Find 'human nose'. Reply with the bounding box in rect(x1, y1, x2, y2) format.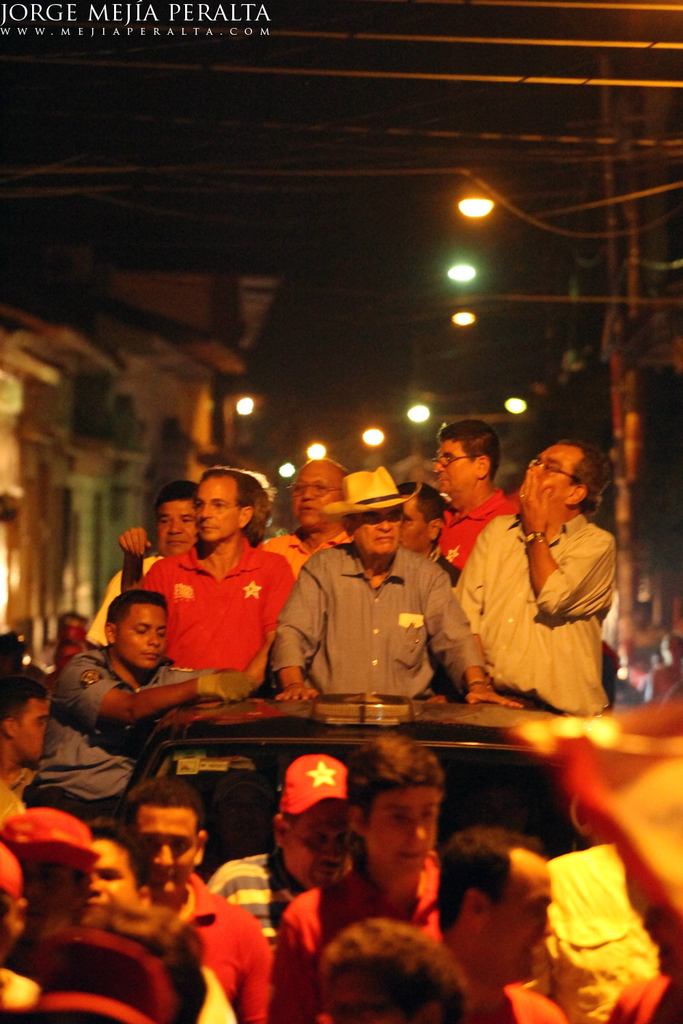
rect(321, 844, 339, 864).
